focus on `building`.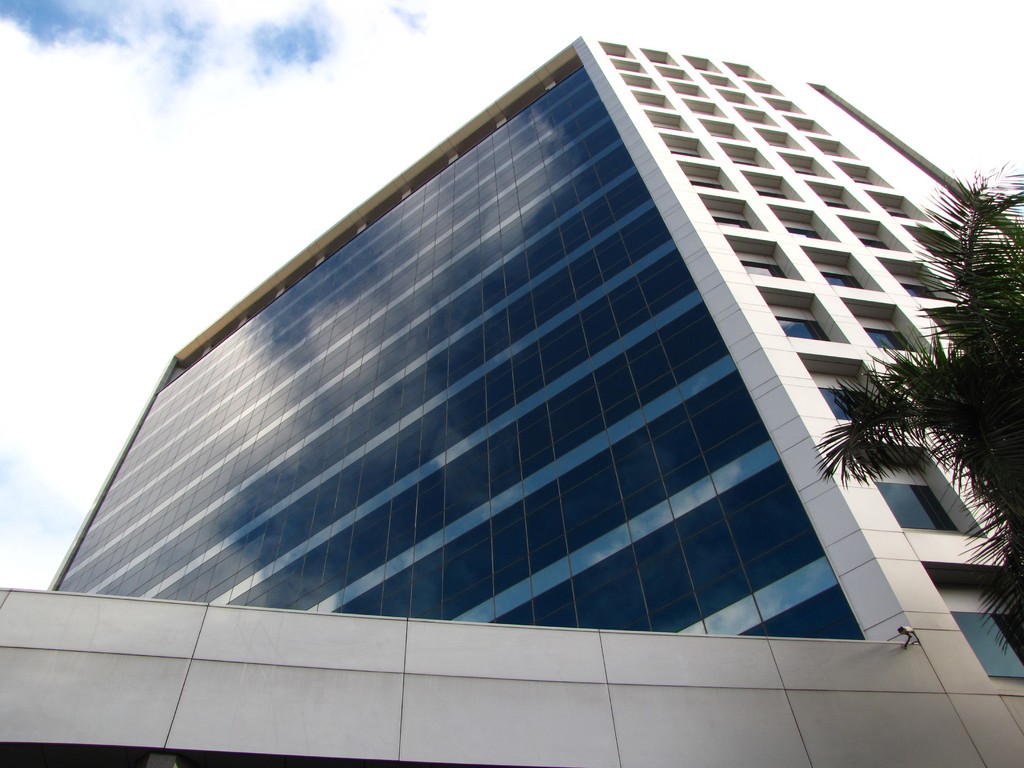
Focused at <bbox>0, 33, 1023, 767</bbox>.
